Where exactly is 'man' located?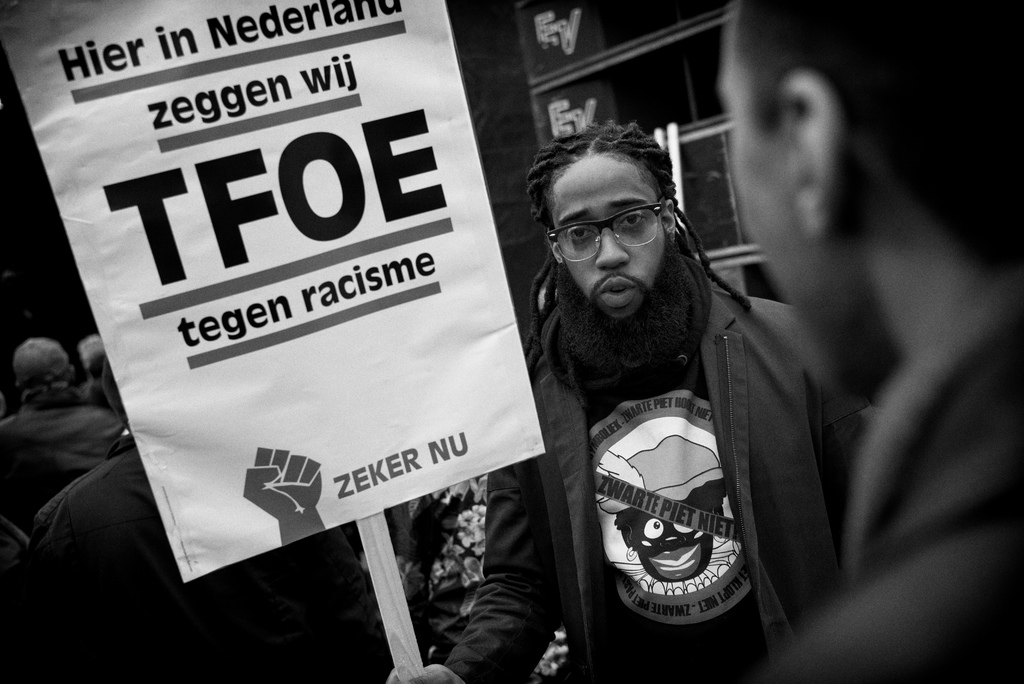
Its bounding box is pyautogui.locateOnScreen(717, 0, 1023, 677).
